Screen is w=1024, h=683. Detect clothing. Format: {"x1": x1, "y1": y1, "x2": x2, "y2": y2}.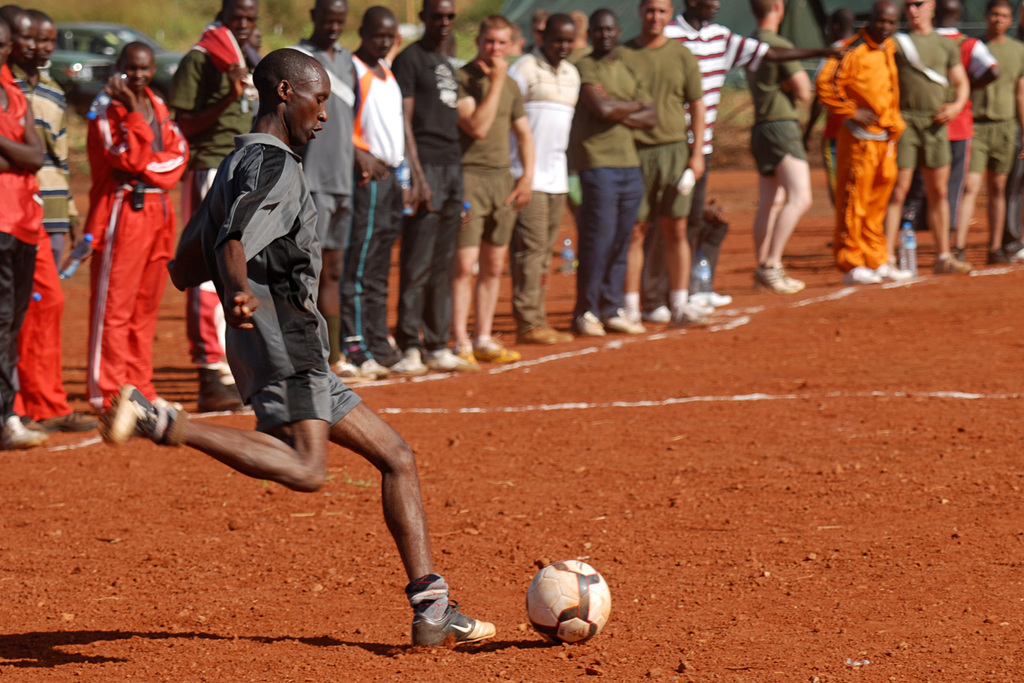
{"x1": 333, "y1": 49, "x2": 416, "y2": 350}.
